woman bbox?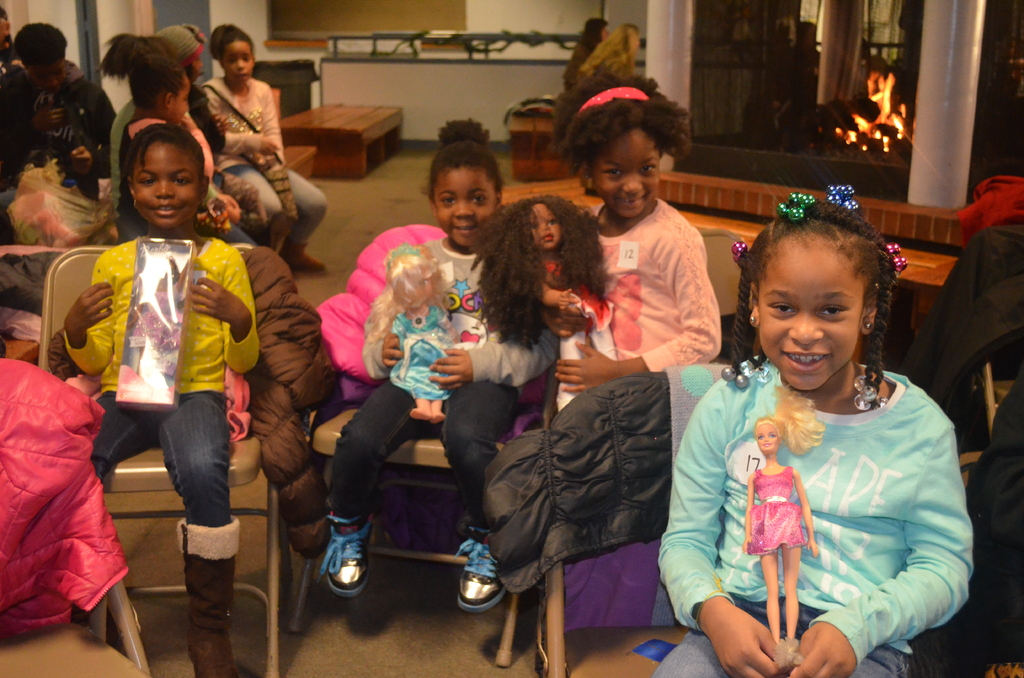
[x1=124, y1=254, x2=192, y2=394]
